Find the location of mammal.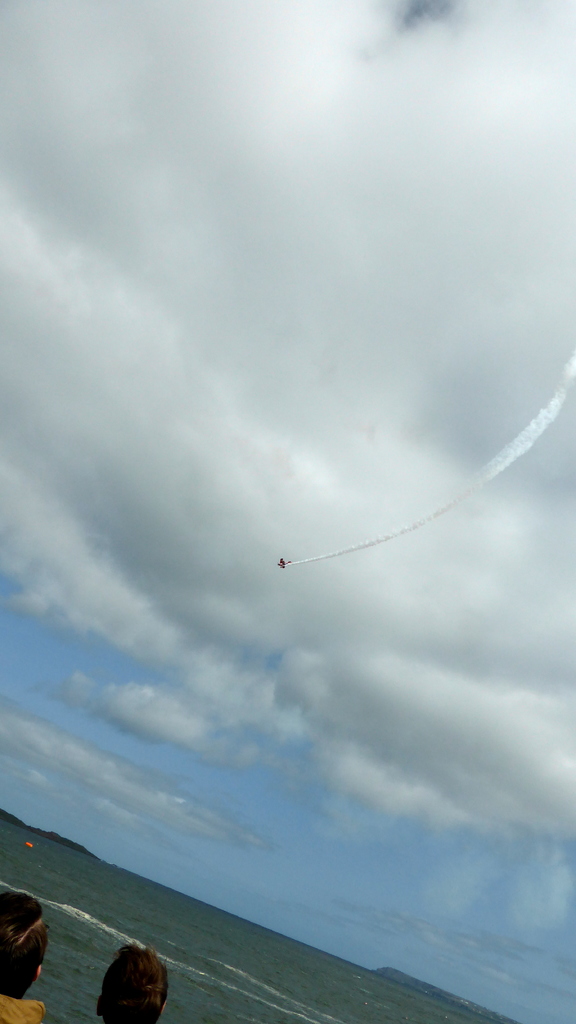
Location: left=0, top=884, right=51, bottom=1023.
